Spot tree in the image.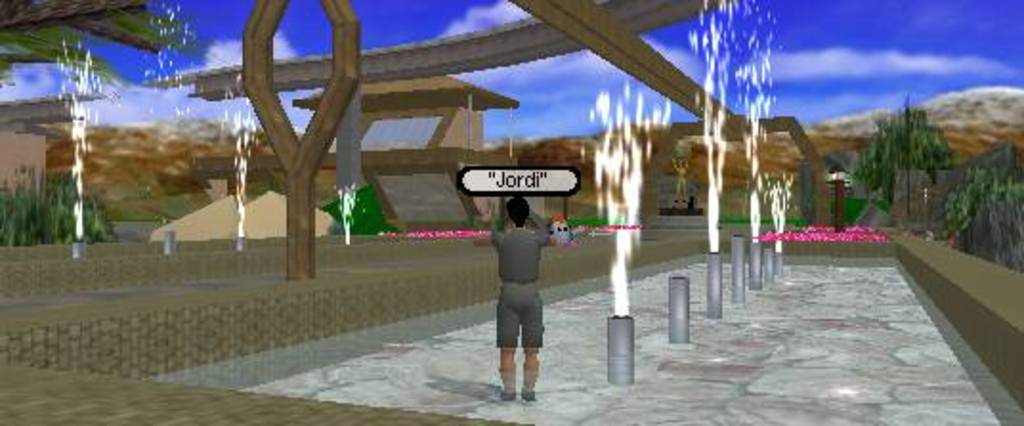
tree found at 850/96/957/208.
